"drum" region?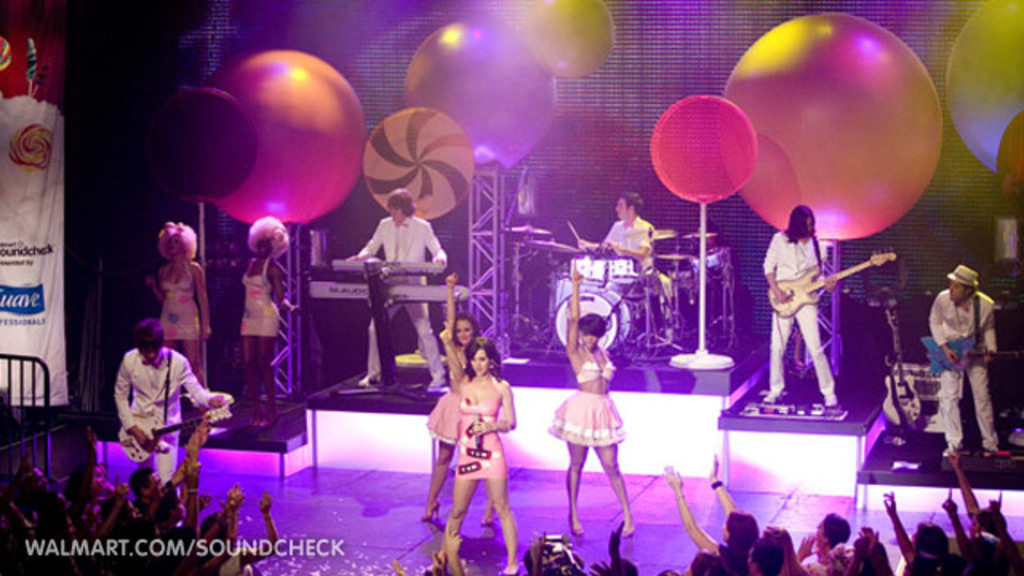
(590,258,637,285)
